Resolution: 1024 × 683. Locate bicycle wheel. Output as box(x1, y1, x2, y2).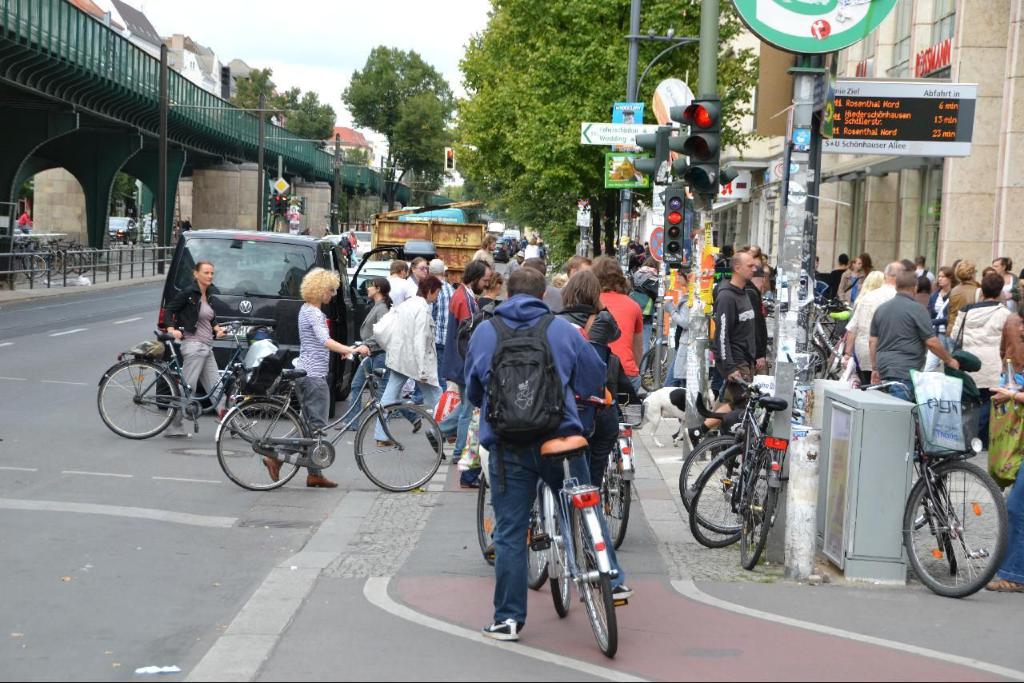
box(473, 472, 495, 566).
